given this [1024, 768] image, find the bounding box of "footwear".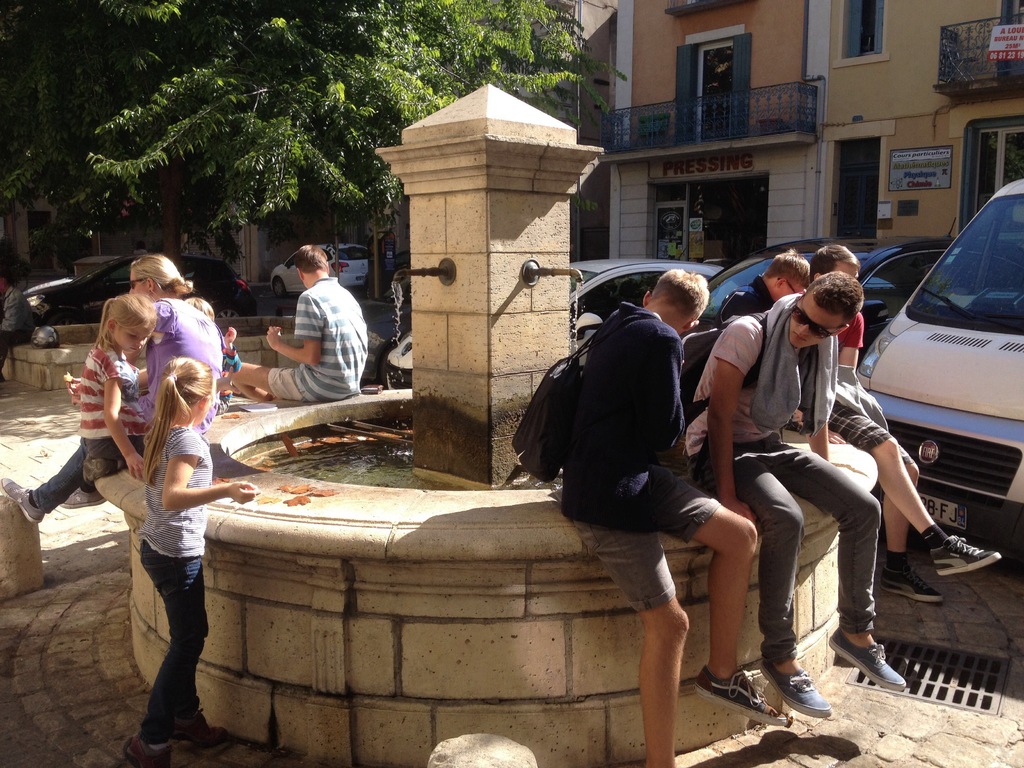
761 663 838 715.
